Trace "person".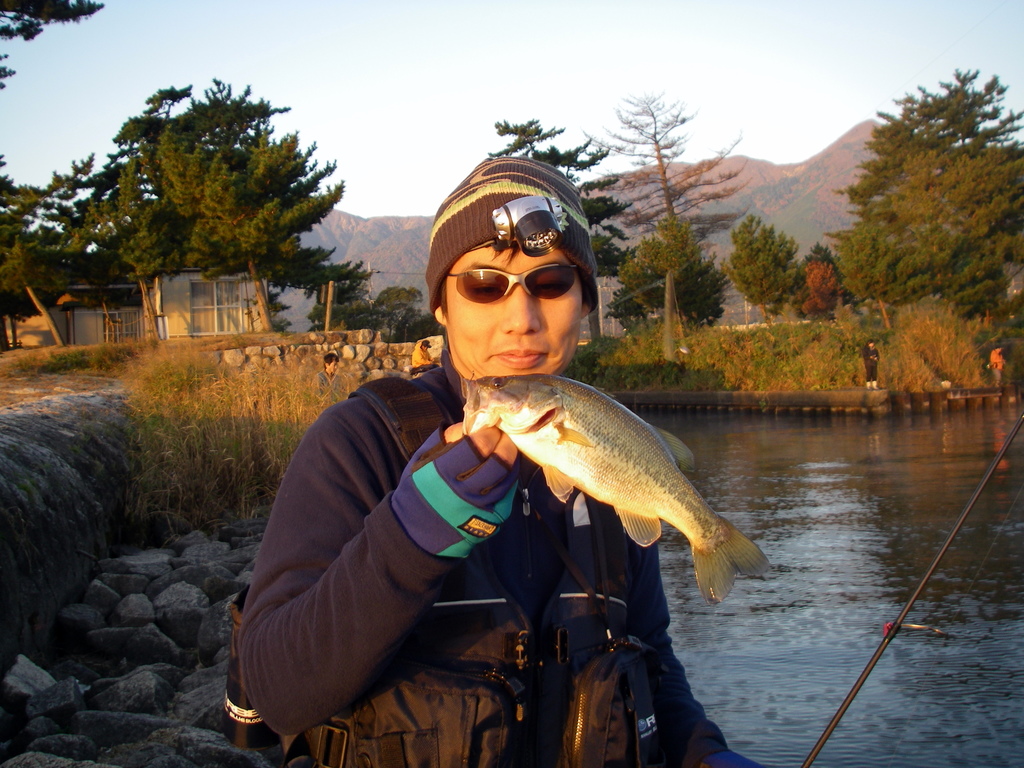
Traced to {"left": 863, "top": 336, "right": 883, "bottom": 393}.
